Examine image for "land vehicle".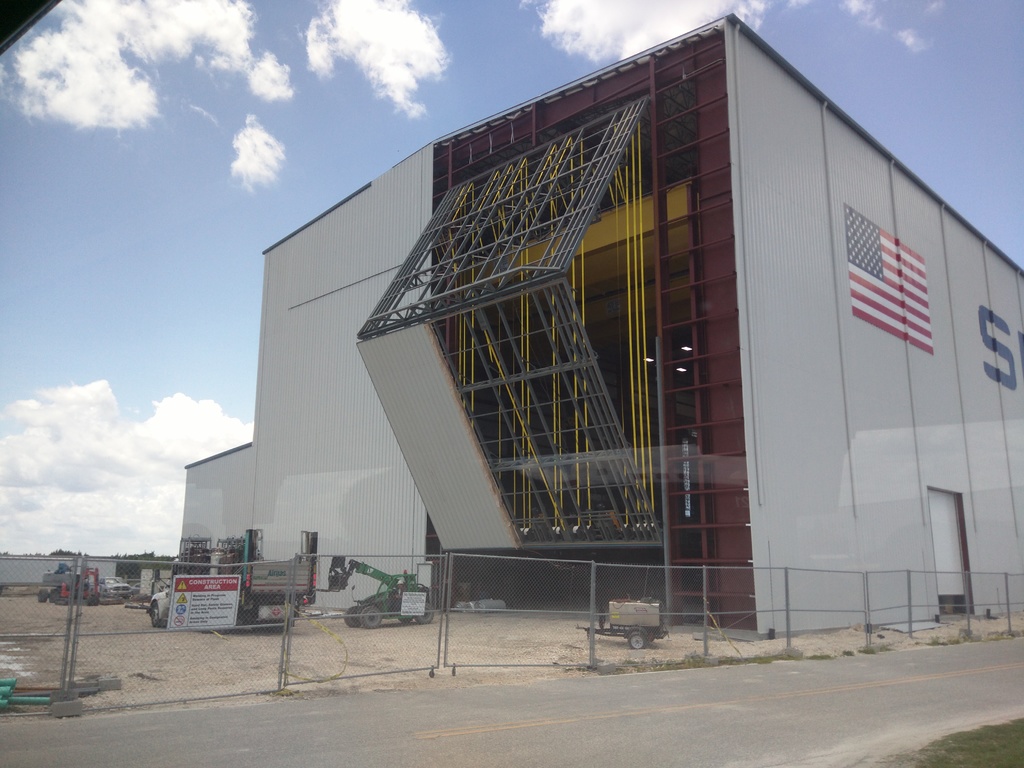
Examination result: region(36, 566, 96, 605).
